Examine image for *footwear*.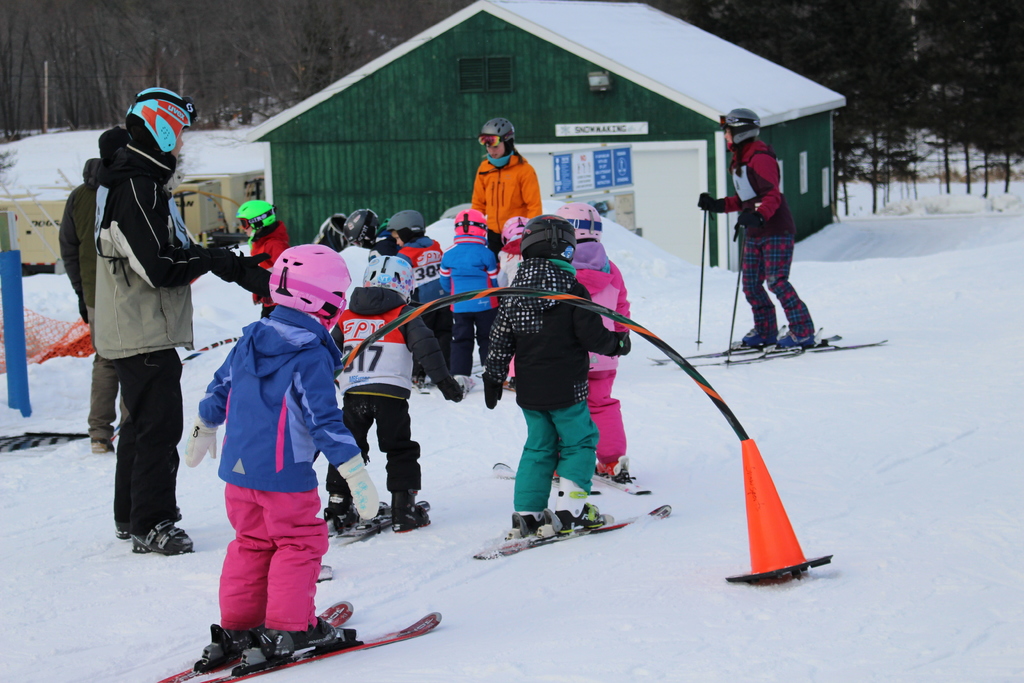
Examination result: [x1=769, y1=325, x2=818, y2=345].
